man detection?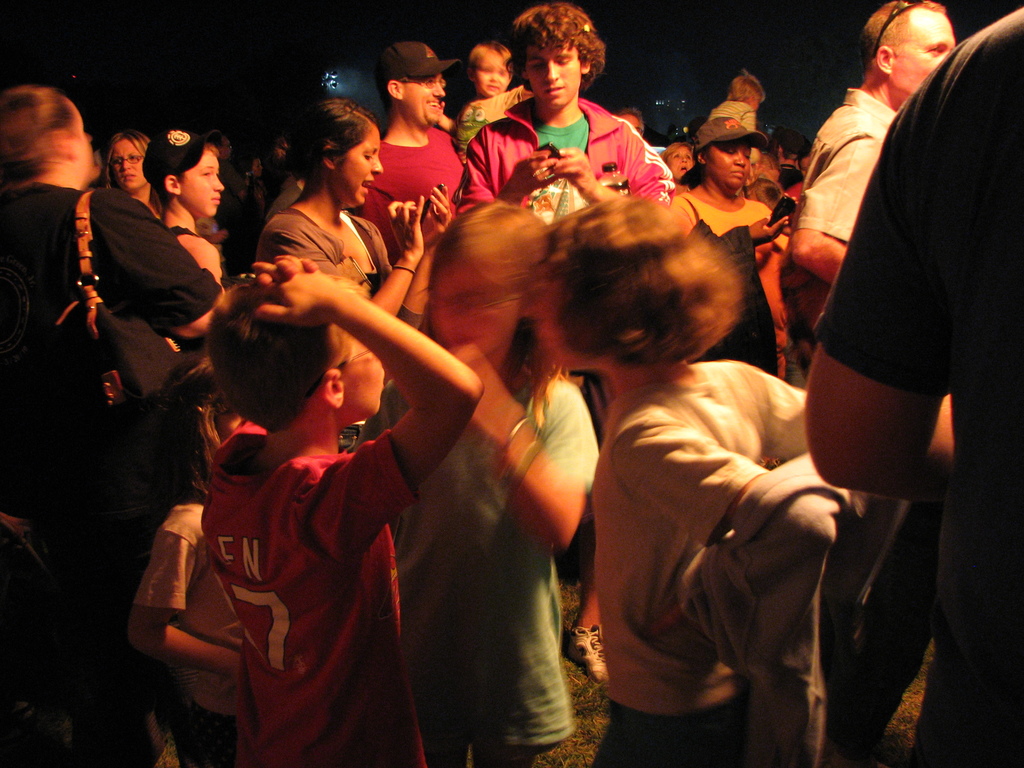
802:8:1022:760
